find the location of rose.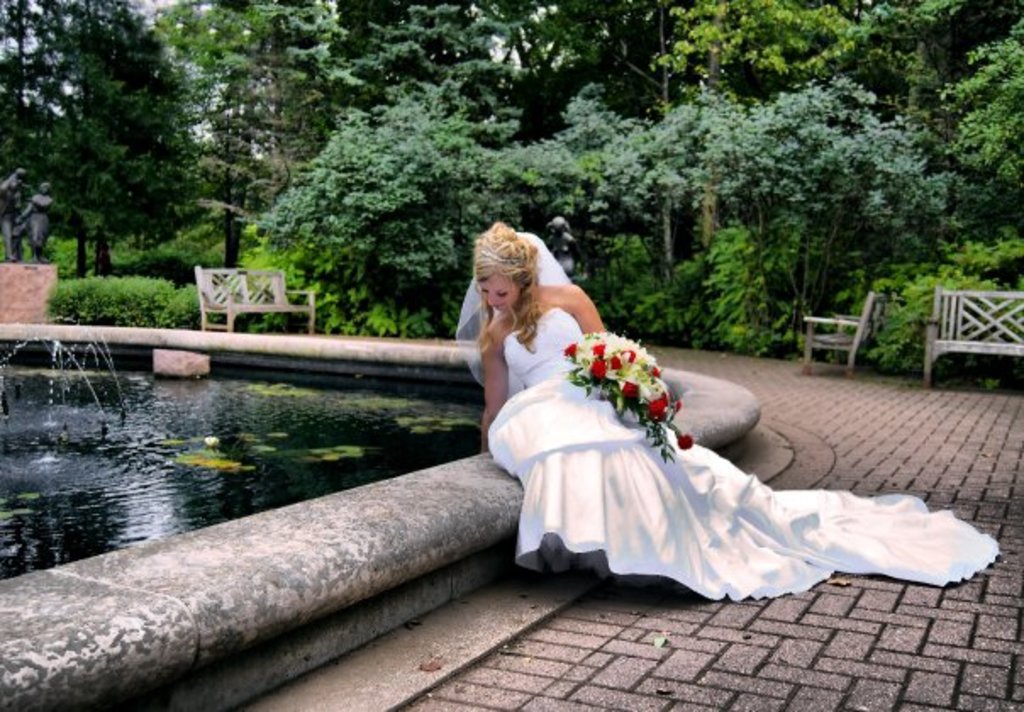
Location: crop(651, 363, 663, 376).
